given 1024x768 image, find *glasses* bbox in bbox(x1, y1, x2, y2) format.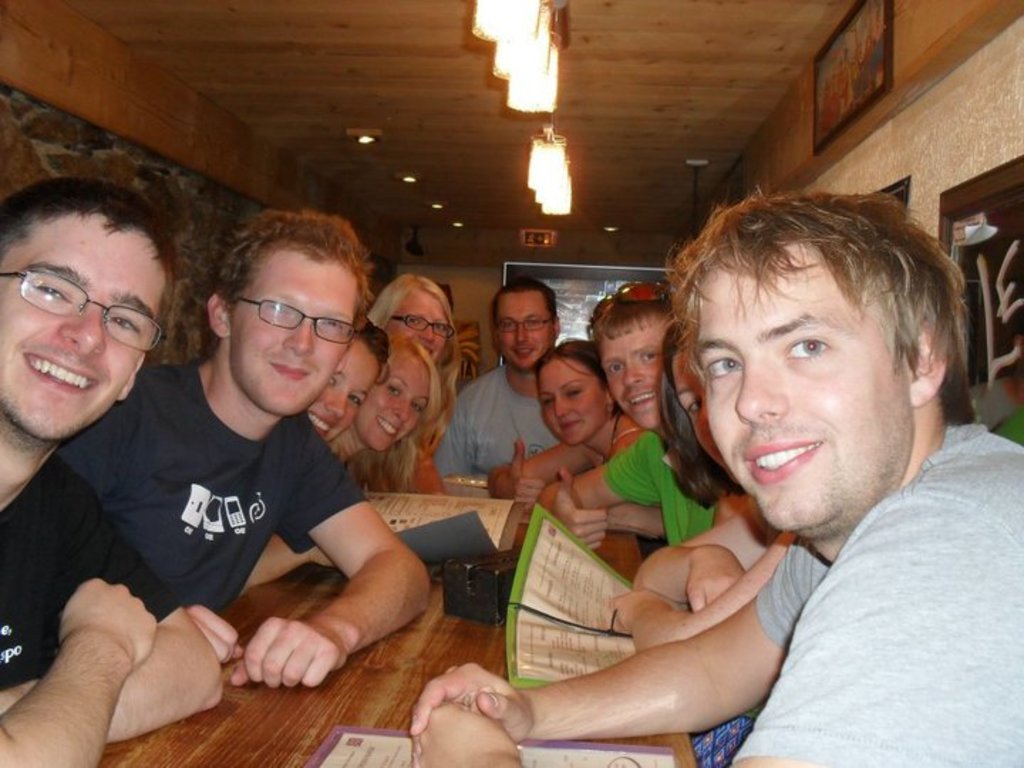
bbox(393, 313, 457, 340).
